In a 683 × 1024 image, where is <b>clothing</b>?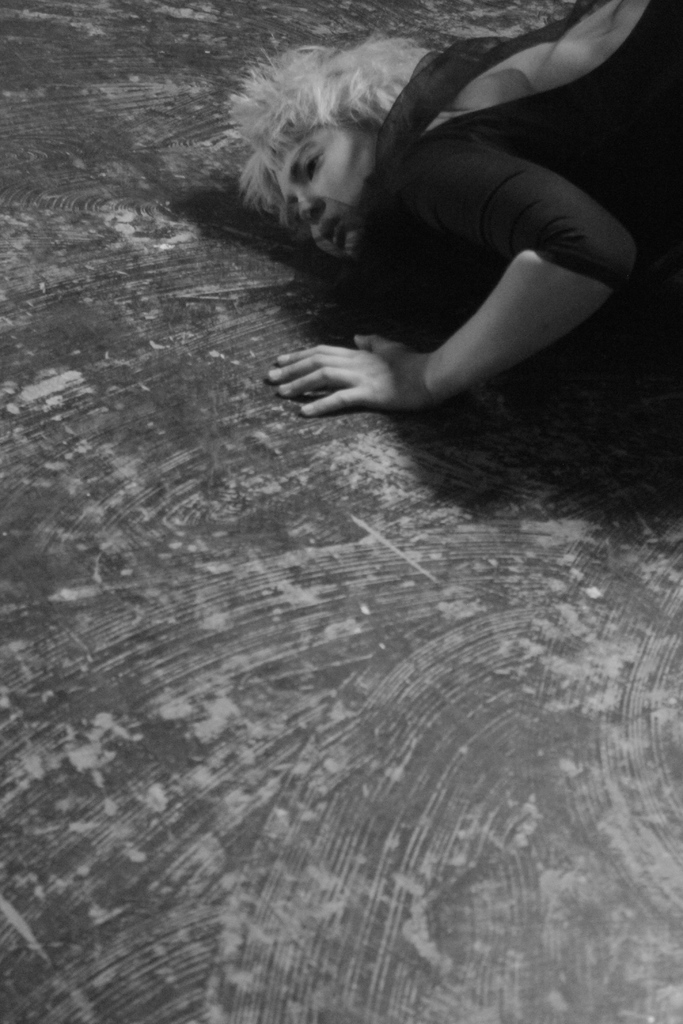
363:0:677:319.
